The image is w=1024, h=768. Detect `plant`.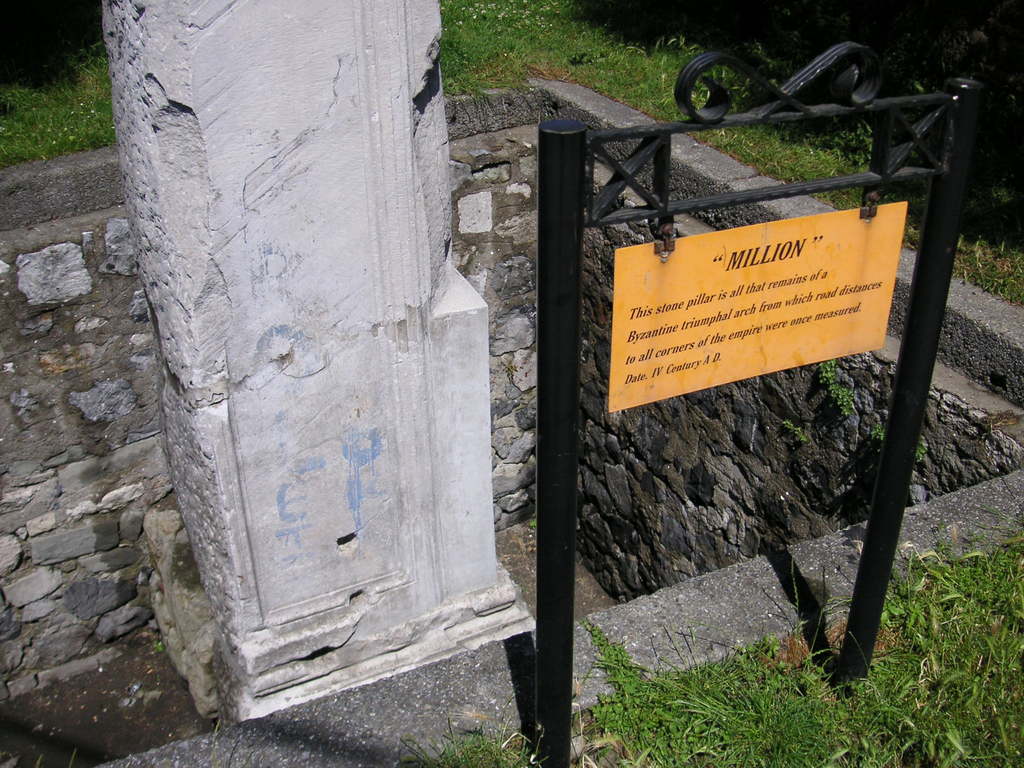
Detection: x1=891, y1=209, x2=920, y2=248.
